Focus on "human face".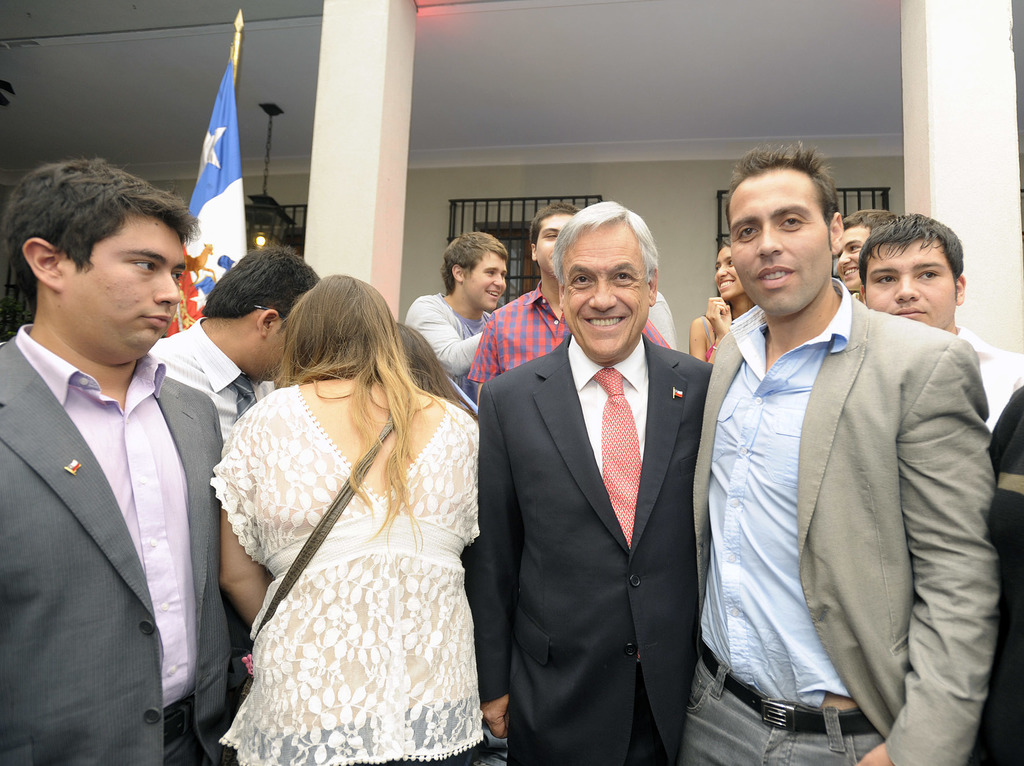
Focused at rect(715, 249, 744, 298).
